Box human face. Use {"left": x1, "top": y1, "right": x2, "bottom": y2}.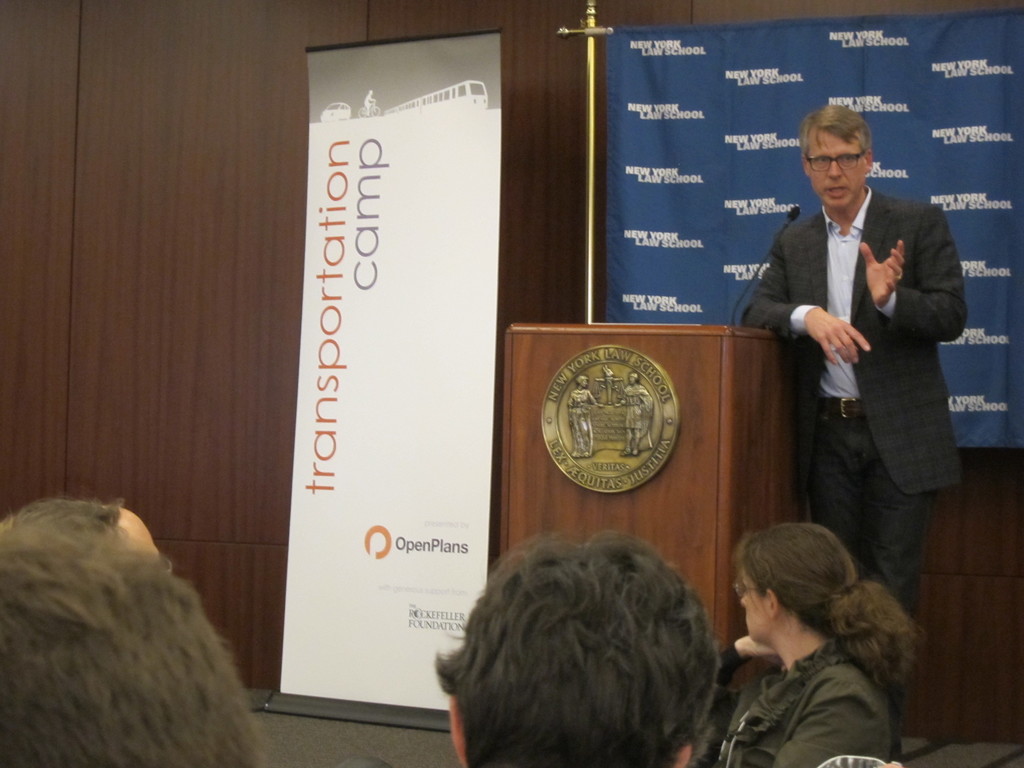
{"left": 115, "top": 499, "right": 170, "bottom": 569}.
